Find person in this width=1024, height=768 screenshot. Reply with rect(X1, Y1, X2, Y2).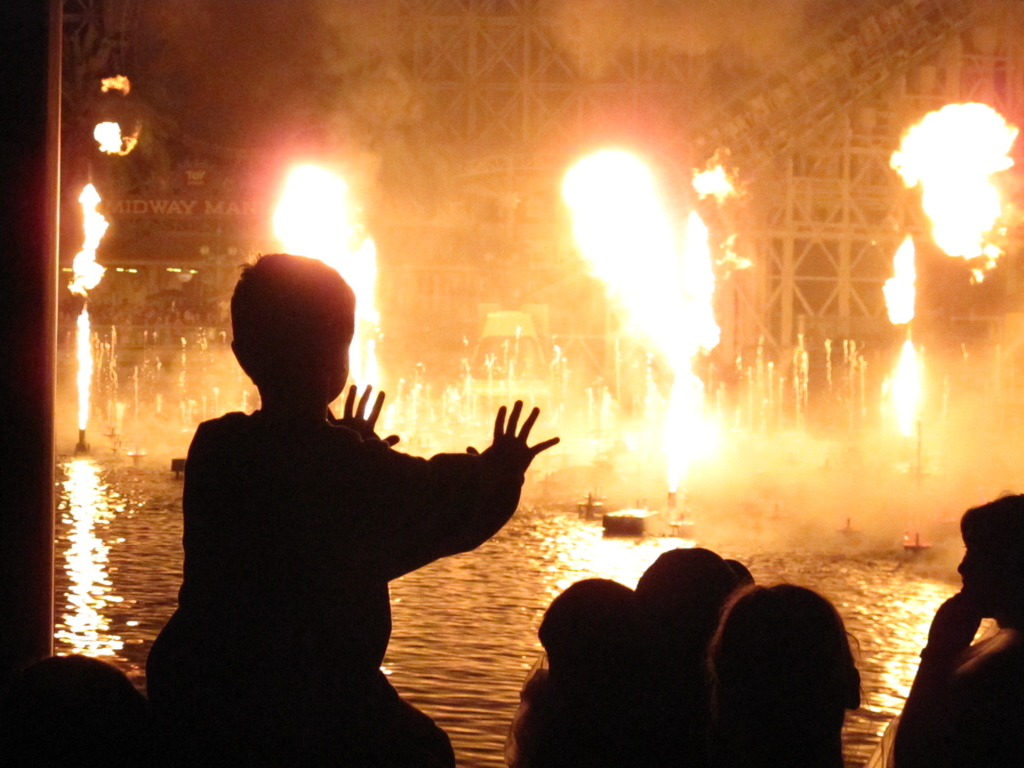
rect(511, 570, 637, 767).
